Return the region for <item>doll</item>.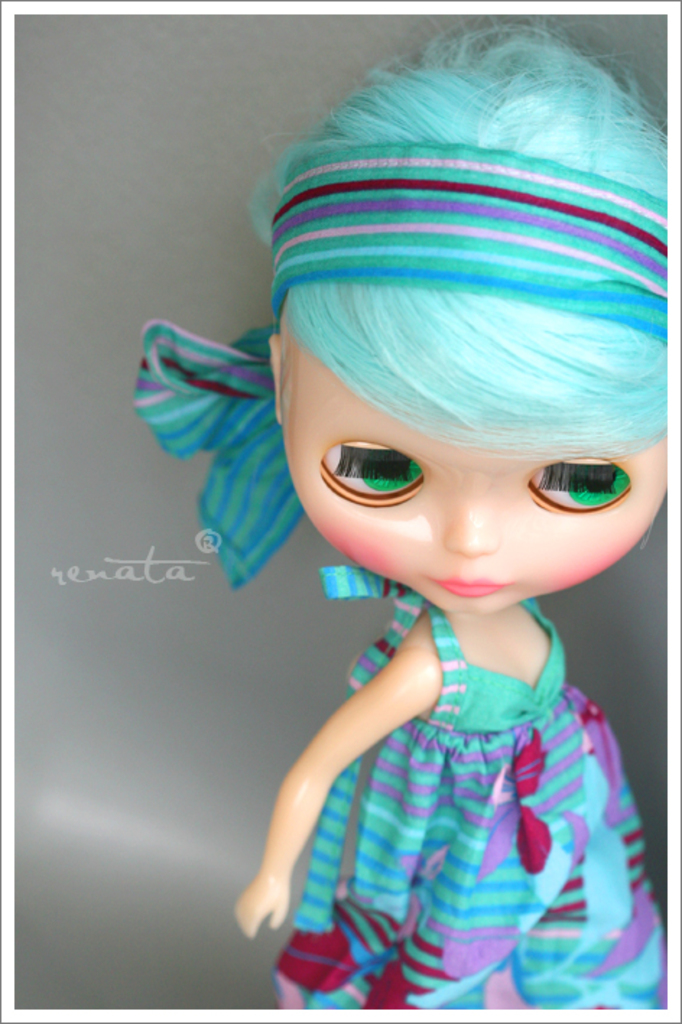
(left=143, top=48, right=681, bottom=1015).
